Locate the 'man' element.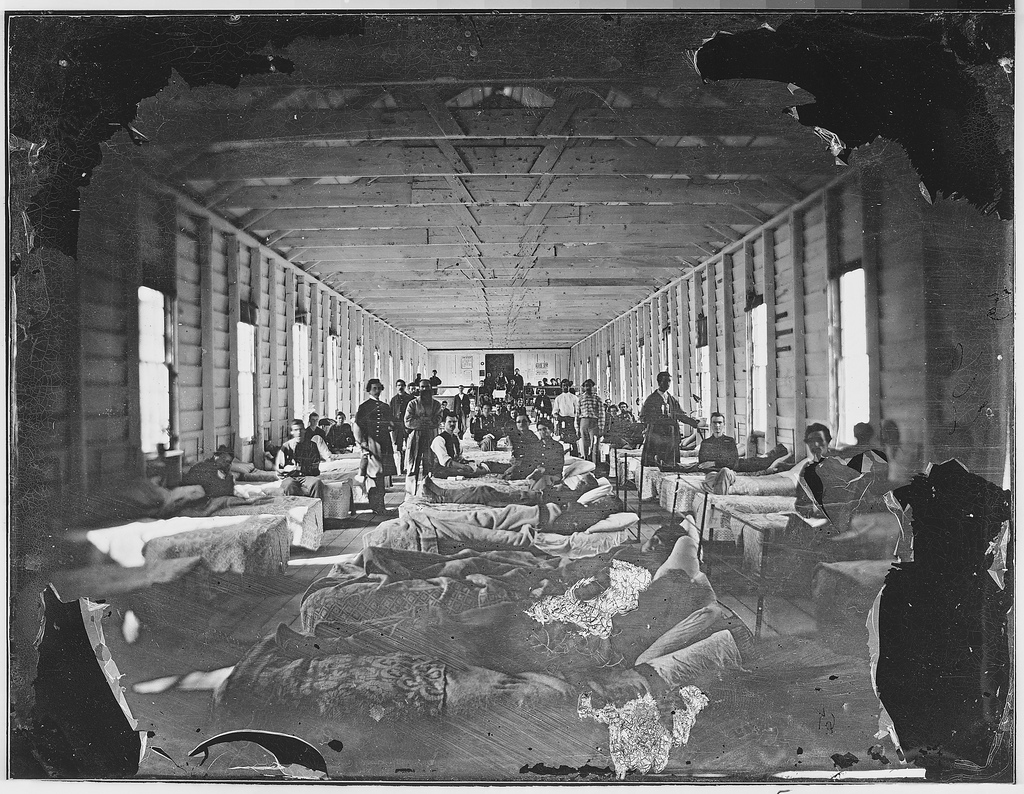
Element bbox: 431:412:493:485.
